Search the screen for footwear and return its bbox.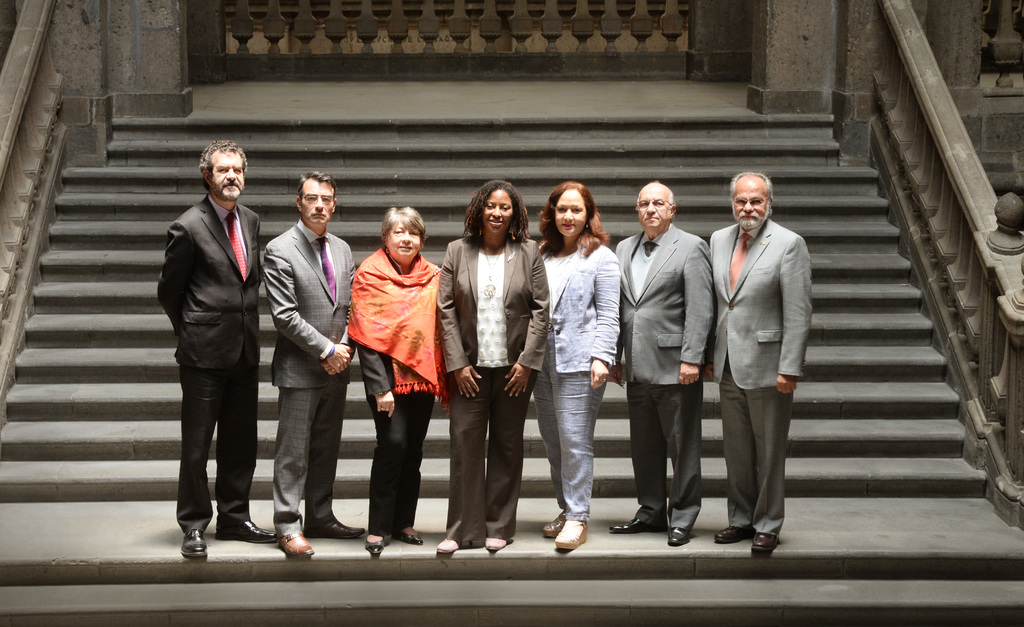
Found: locate(435, 533, 456, 553).
